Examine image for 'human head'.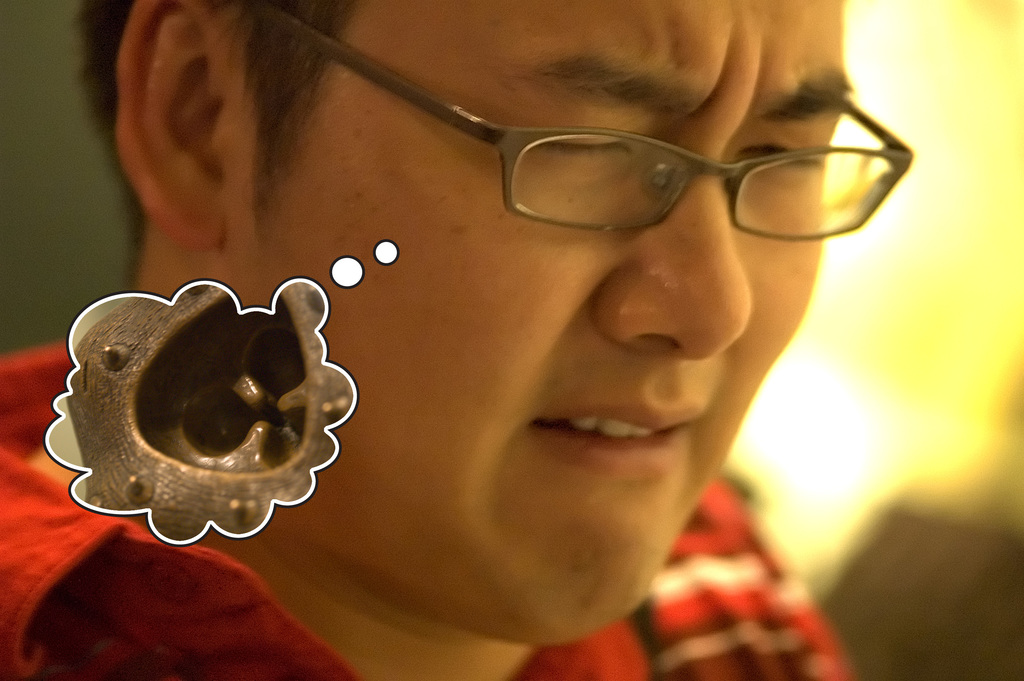
Examination result: BBox(168, 0, 865, 625).
